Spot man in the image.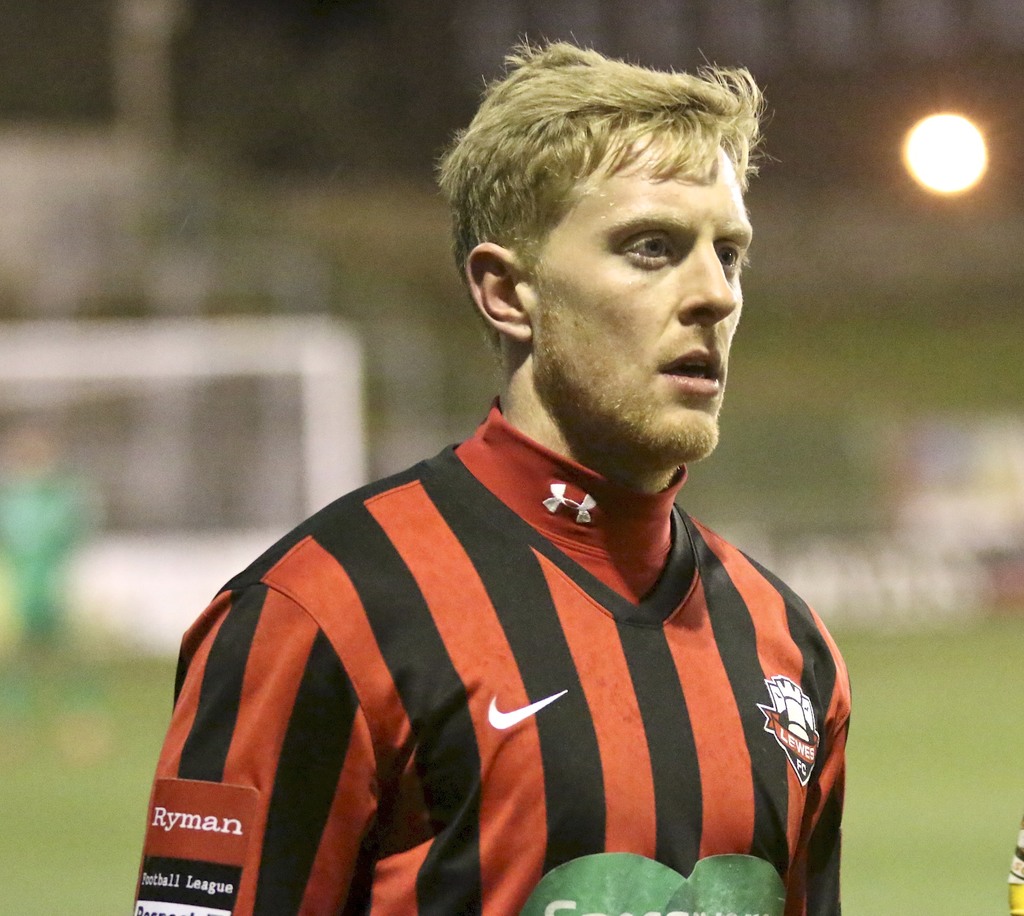
man found at [122,40,847,915].
